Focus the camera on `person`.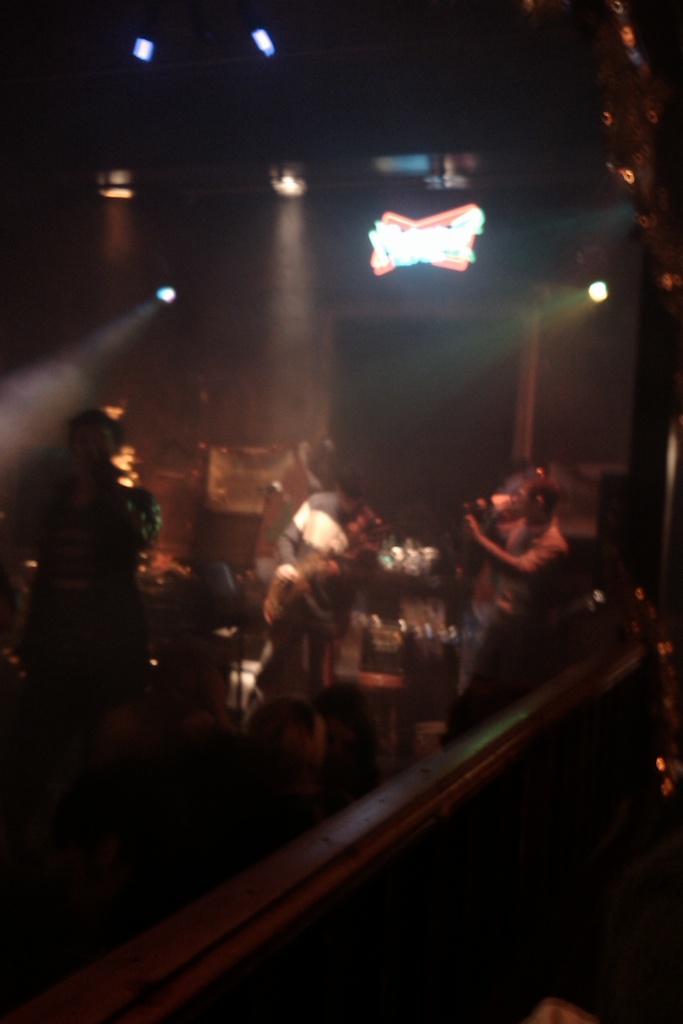
Focus region: [left=253, top=484, right=379, bottom=696].
